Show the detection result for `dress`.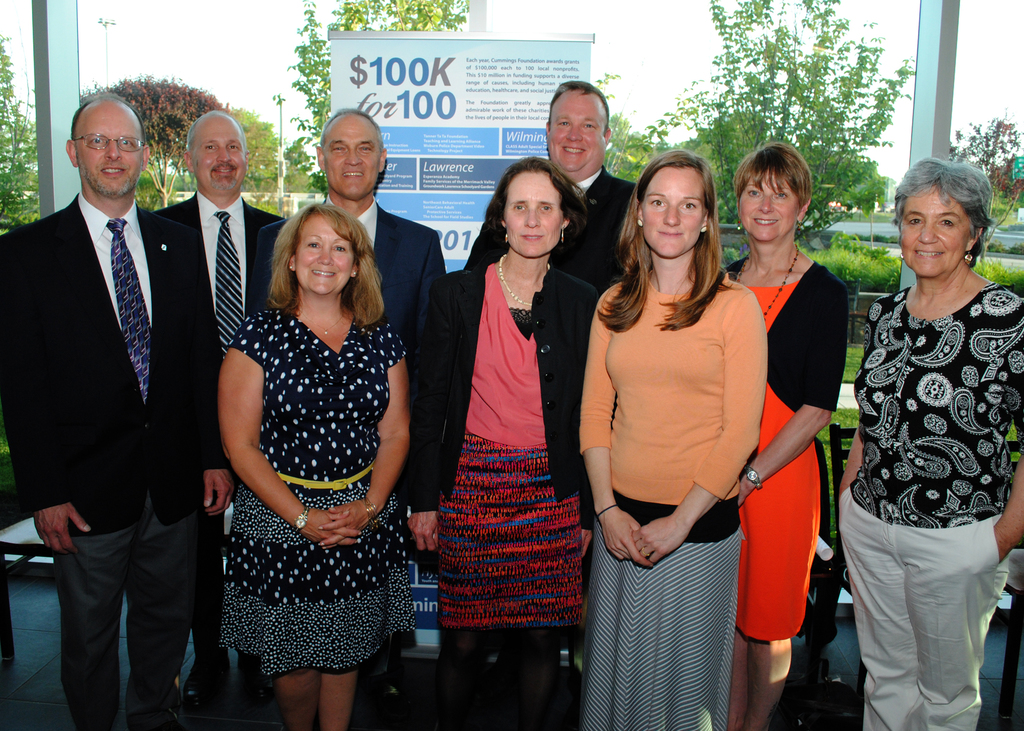
[735, 281, 820, 645].
